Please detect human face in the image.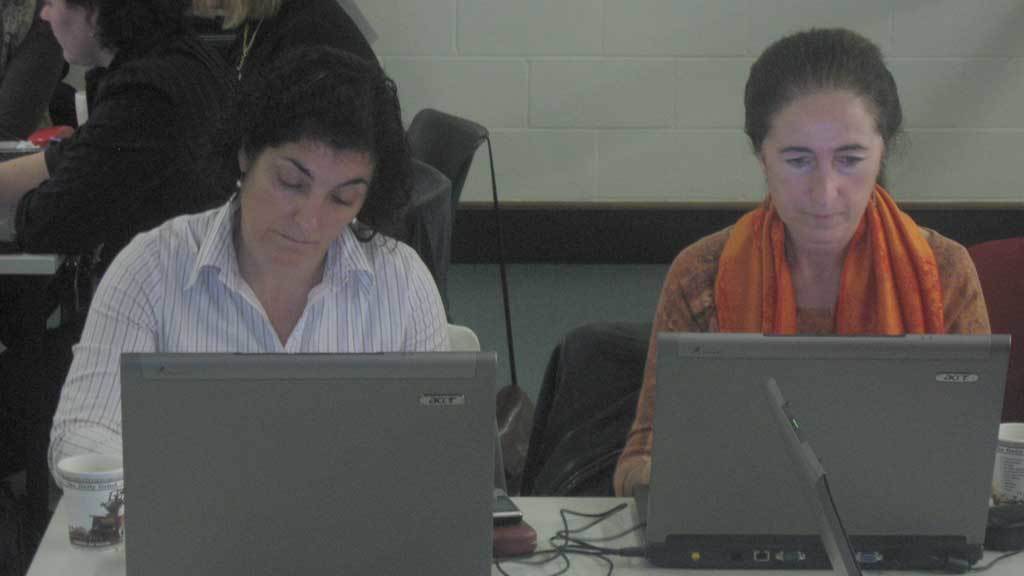
{"left": 763, "top": 83, "right": 883, "bottom": 247}.
